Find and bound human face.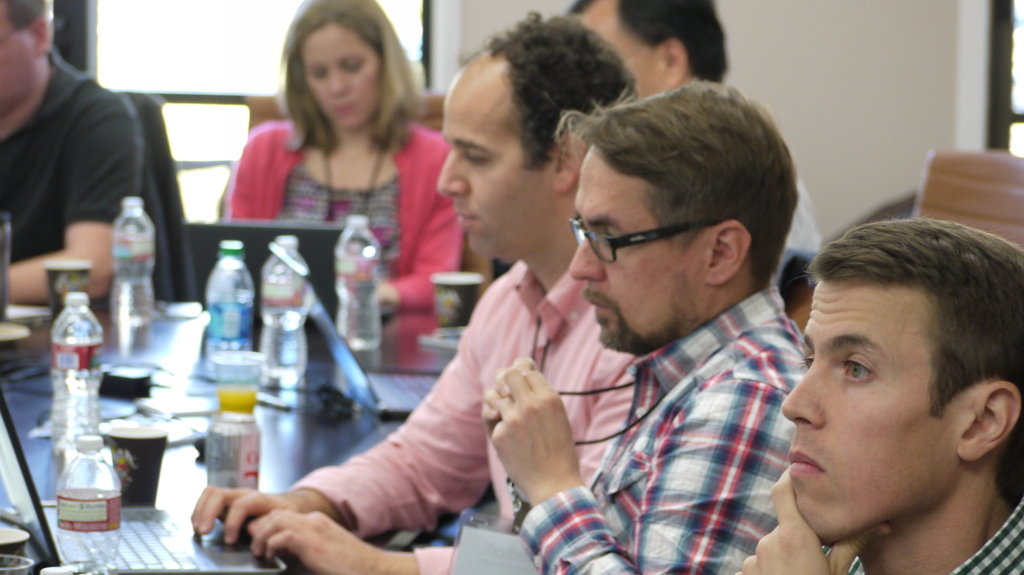
Bound: {"left": 570, "top": 148, "right": 707, "bottom": 345}.
